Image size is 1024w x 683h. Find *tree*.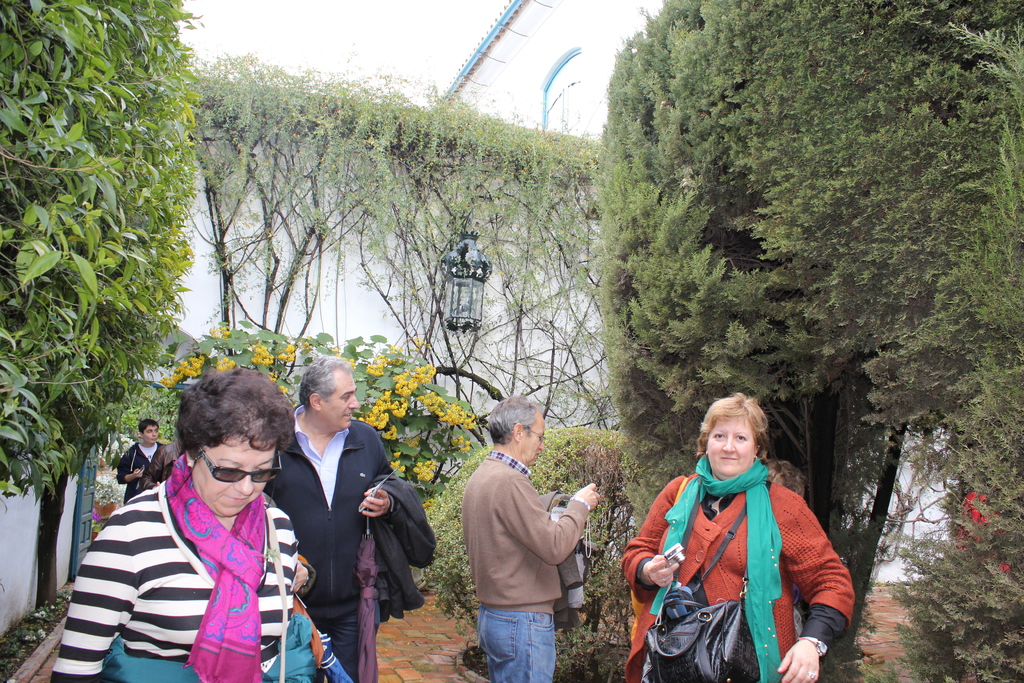
588 0 1023 655.
